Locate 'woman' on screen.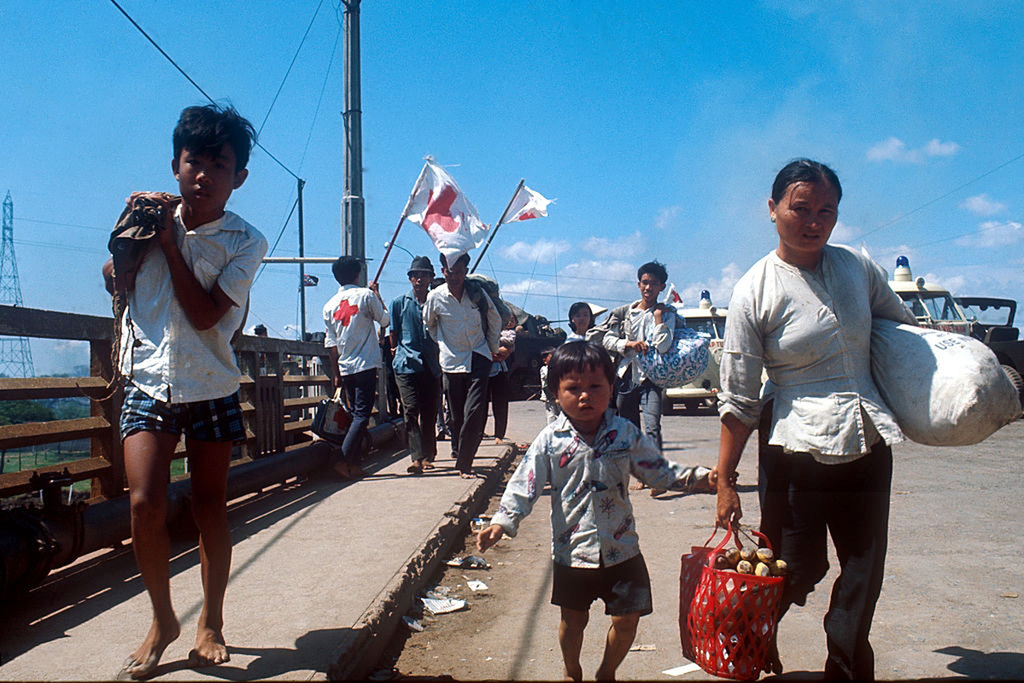
On screen at left=565, top=301, right=593, bottom=345.
